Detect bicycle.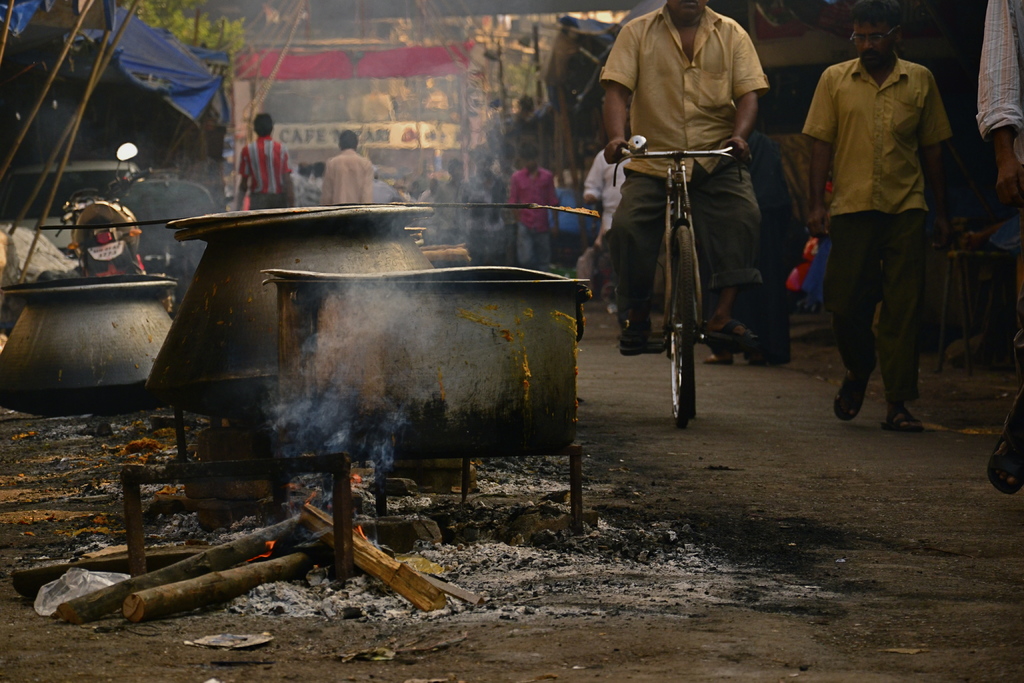
Detected at bbox(628, 122, 762, 423).
